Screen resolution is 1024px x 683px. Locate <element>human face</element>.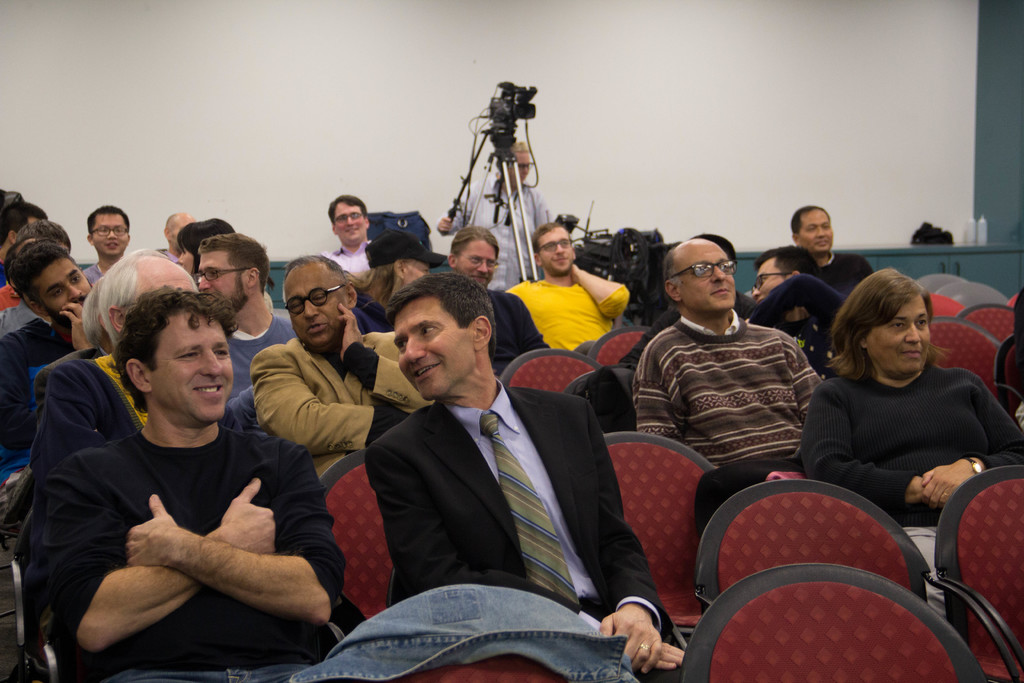
bbox=(796, 207, 831, 254).
